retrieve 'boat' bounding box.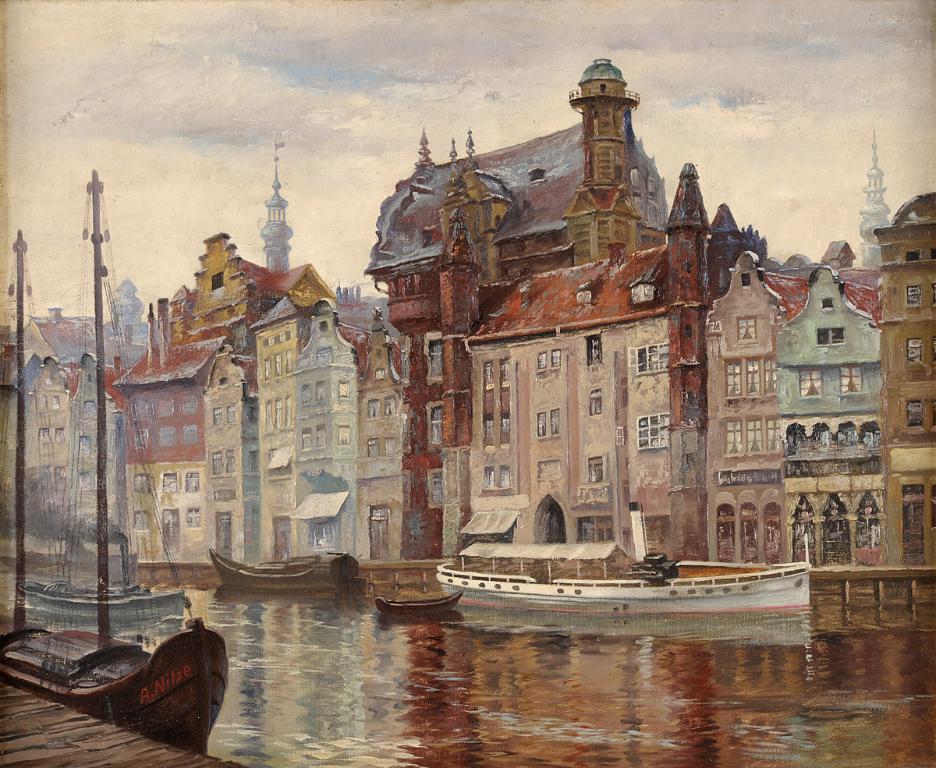
Bounding box: 0:168:232:754.
